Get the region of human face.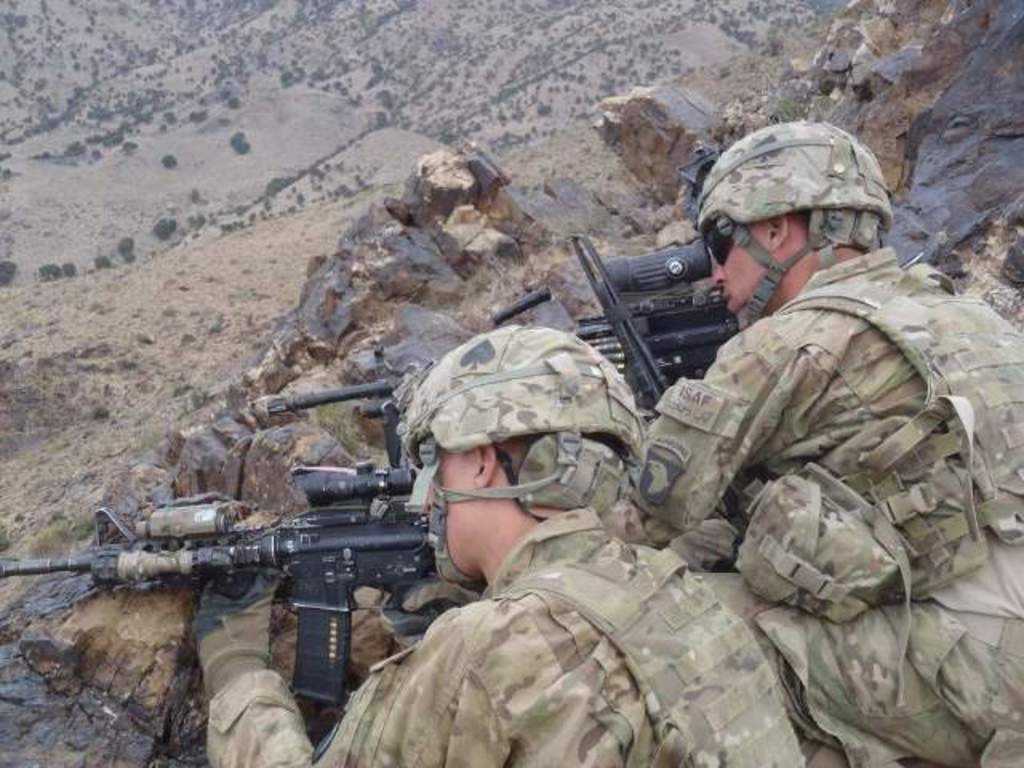
rect(422, 445, 475, 576).
